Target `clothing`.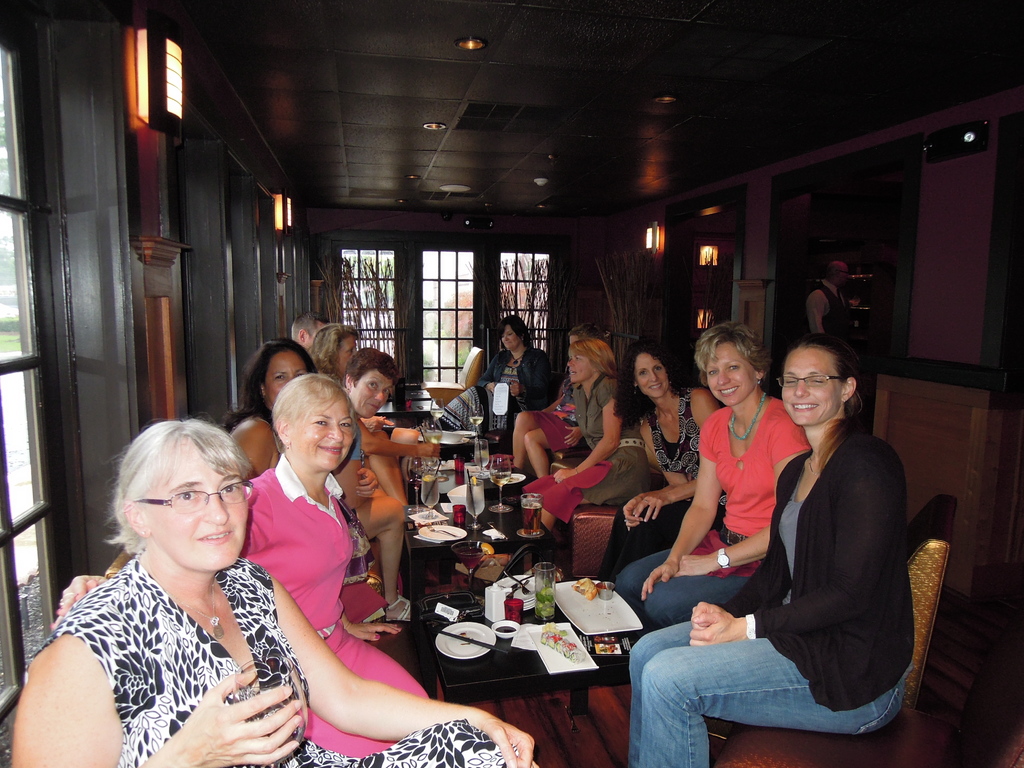
Target region: l=516, t=330, r=648, b=540.
